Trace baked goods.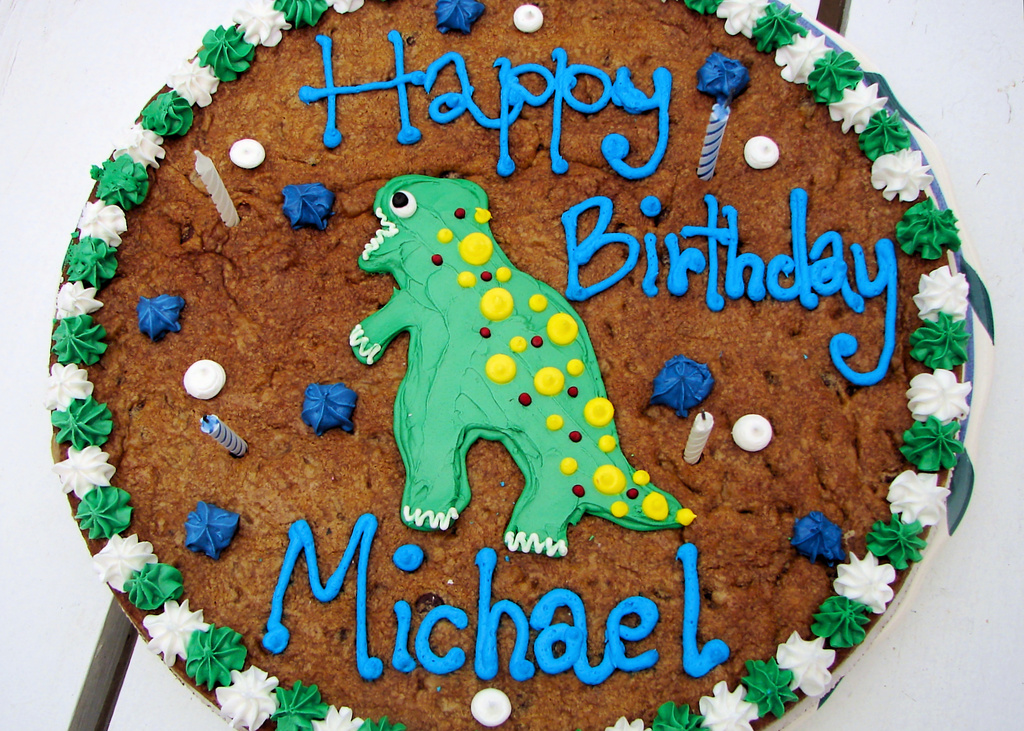
Traced to left=45, top=0, right=987, bottom=730.
